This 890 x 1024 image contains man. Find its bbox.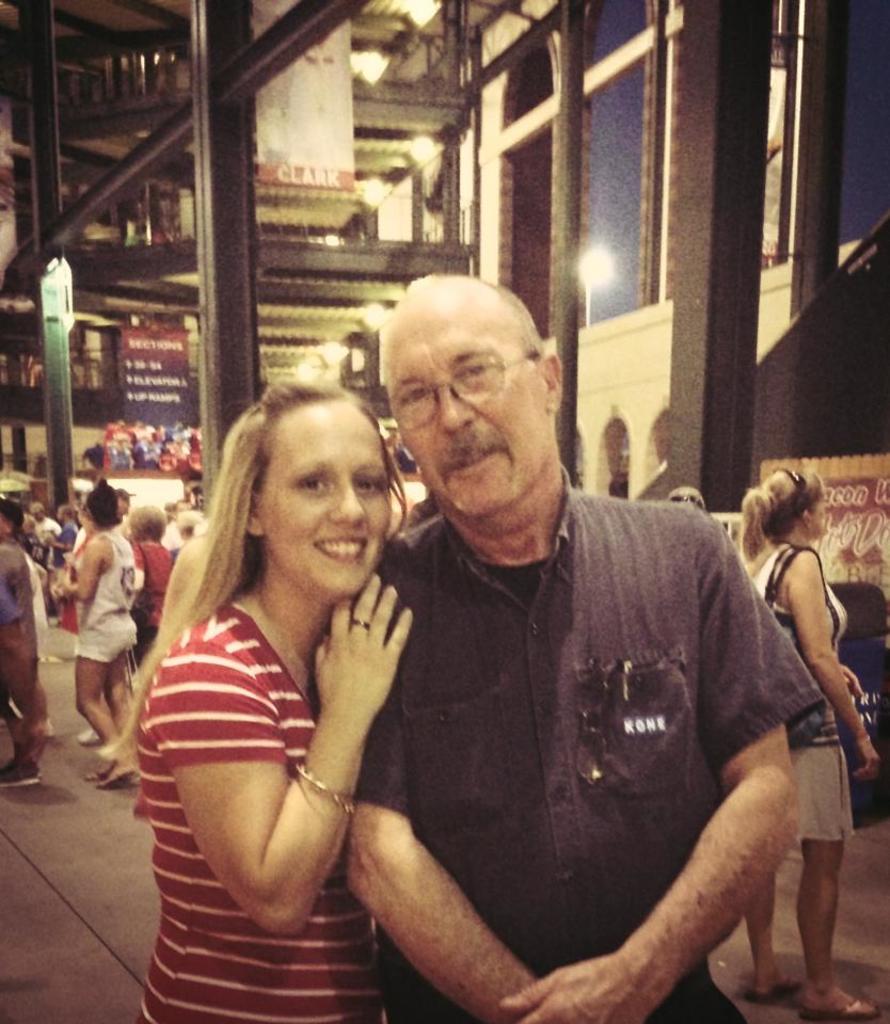
<bbox>258, 297, 843, 1021</bbox>.
